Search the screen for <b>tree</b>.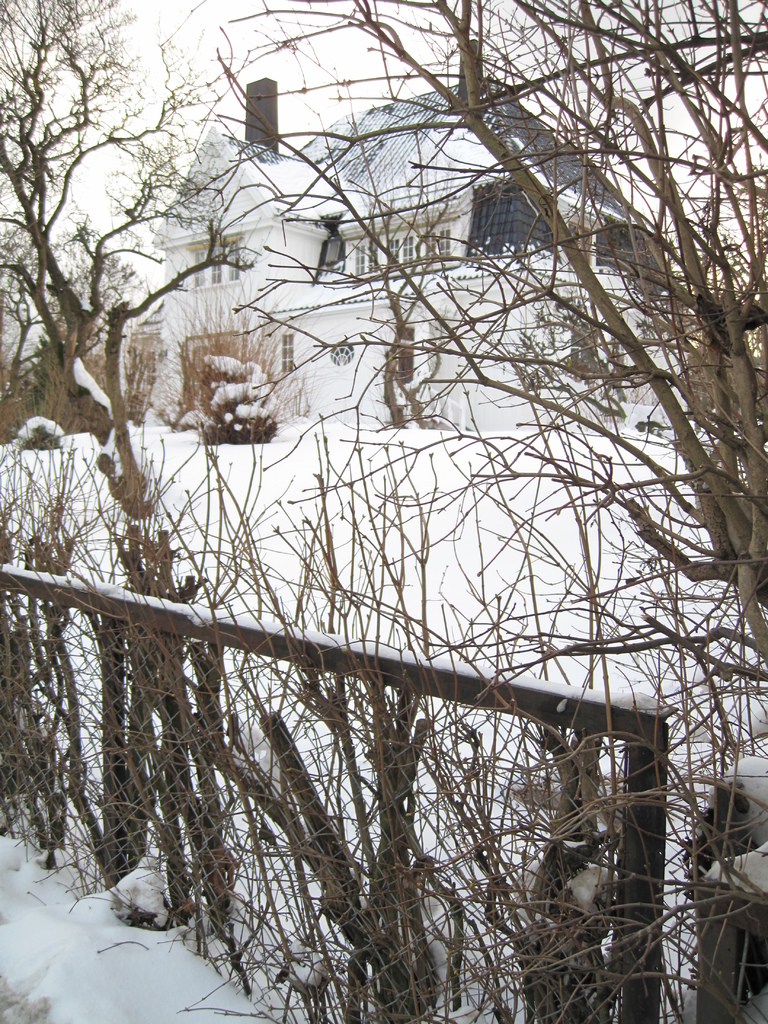
Found at bbox(0, 0, 231, 399).
